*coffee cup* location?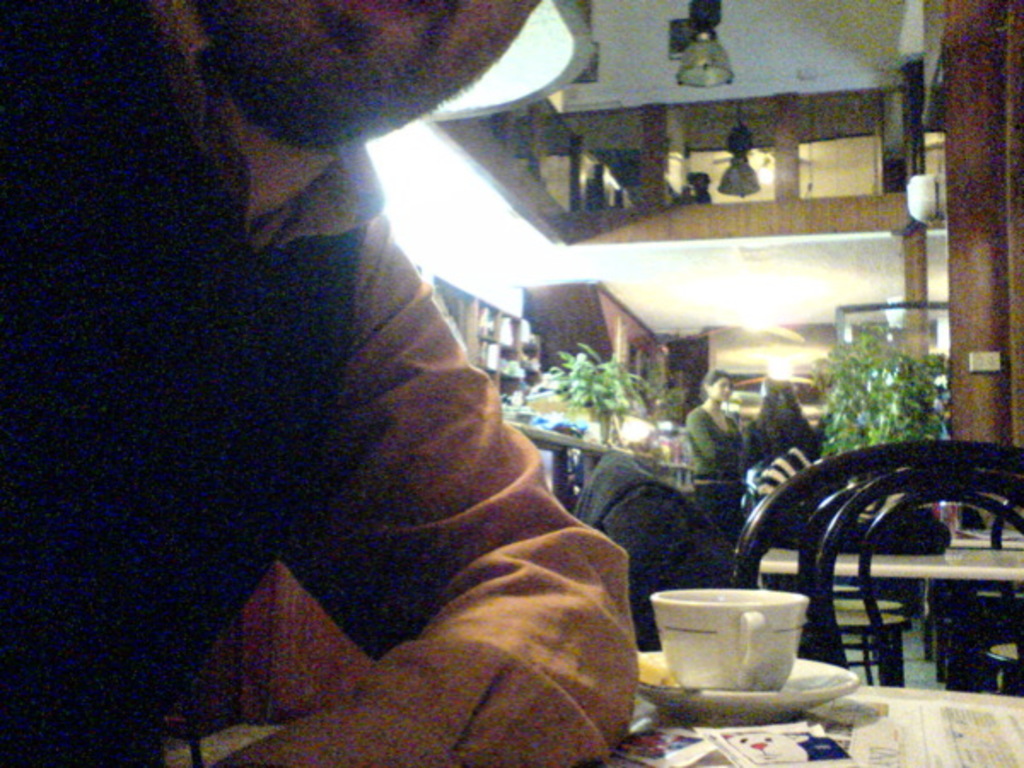
[x1=642, y1=585, x2=817, y2=703]
